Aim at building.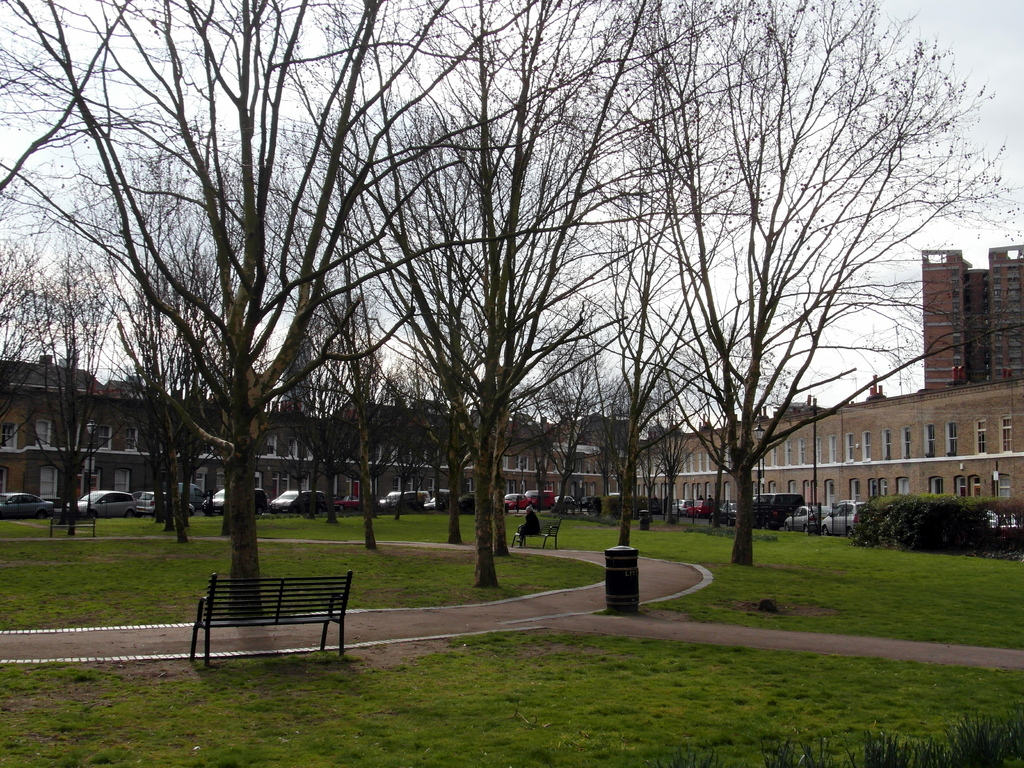
Aimed at left=918, top=234, right=1023, bottom=391.
